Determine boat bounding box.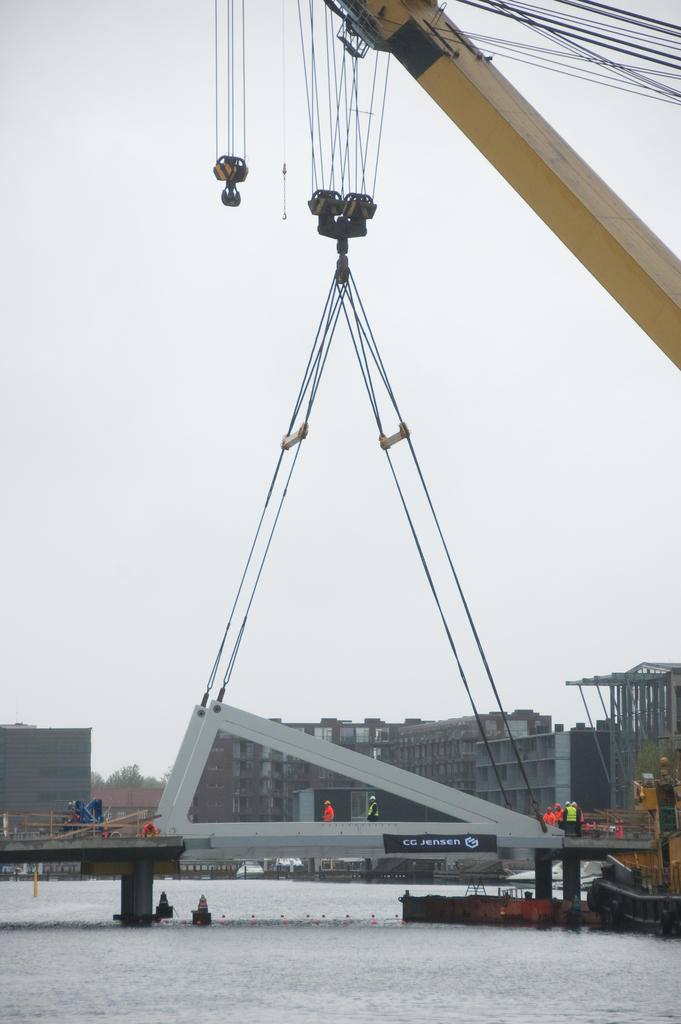
Determined: 501 858 608 893.
